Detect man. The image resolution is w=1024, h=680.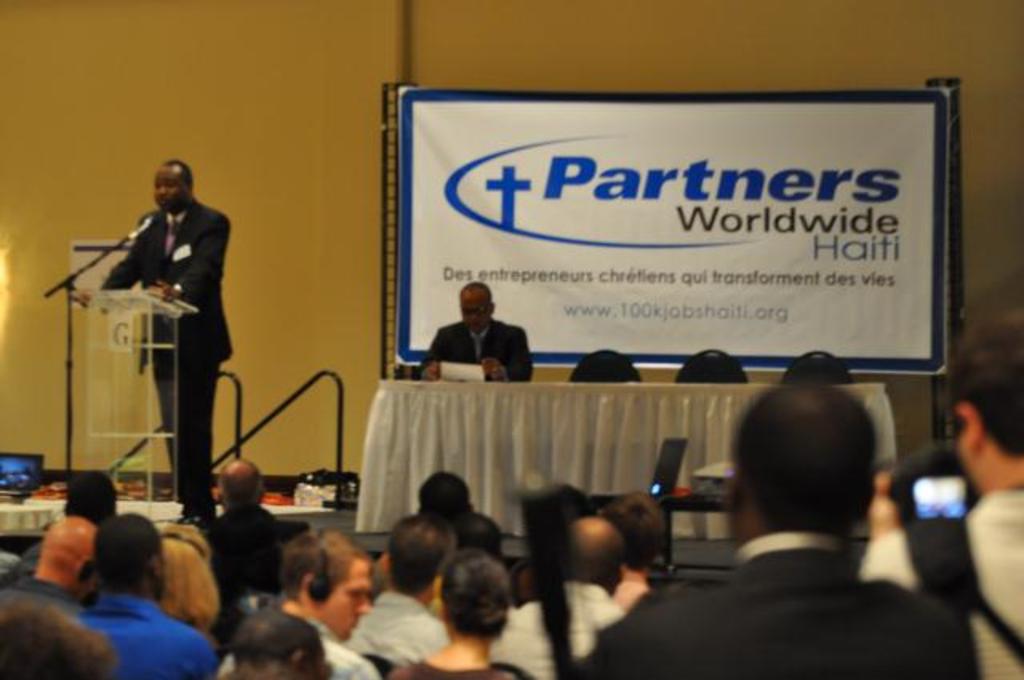
bbox=(491, 514, 627, 678).
